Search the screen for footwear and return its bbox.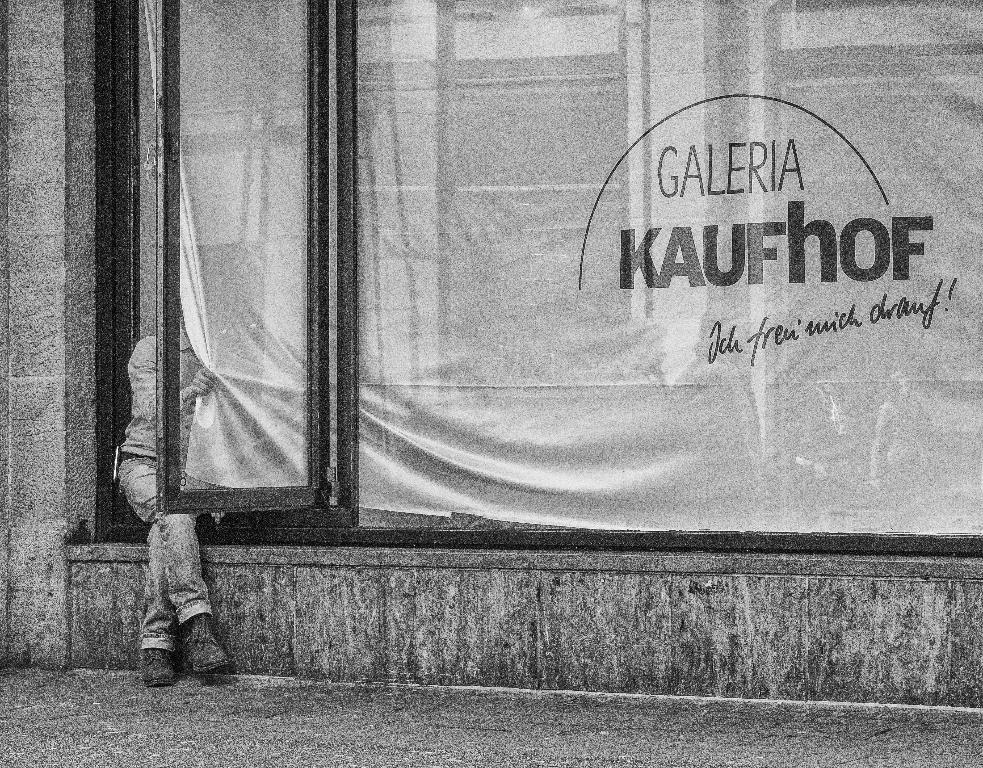
Found: 136,646,172,689.
